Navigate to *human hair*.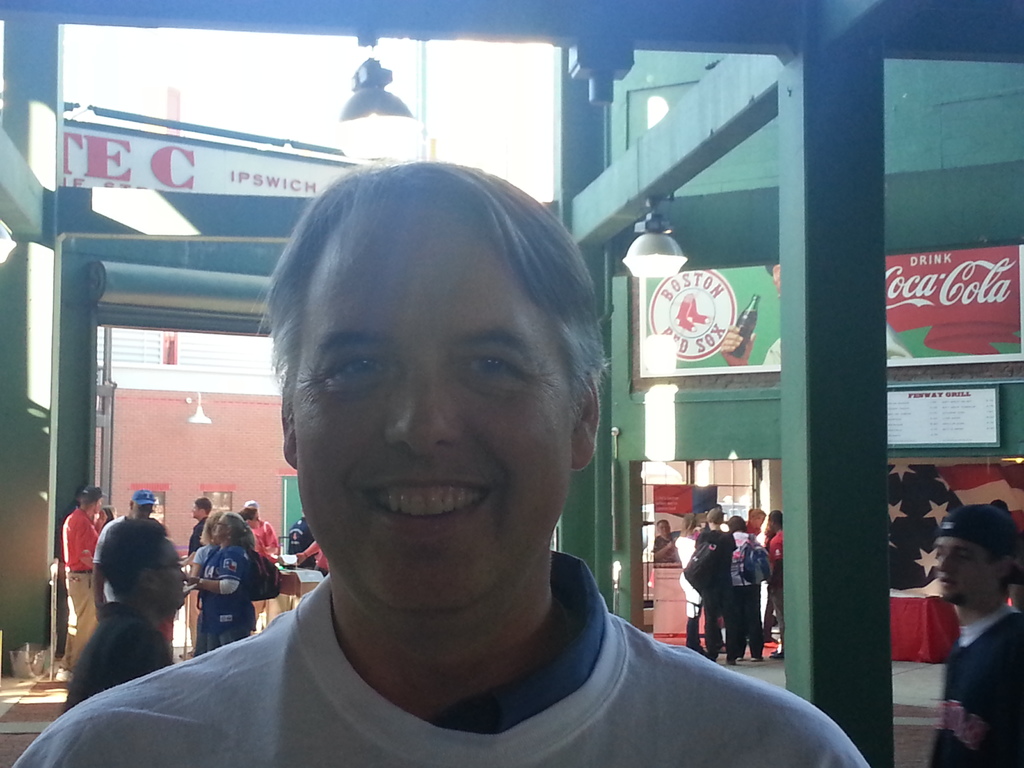
Navigation target: (134, 502, 154, 510).
